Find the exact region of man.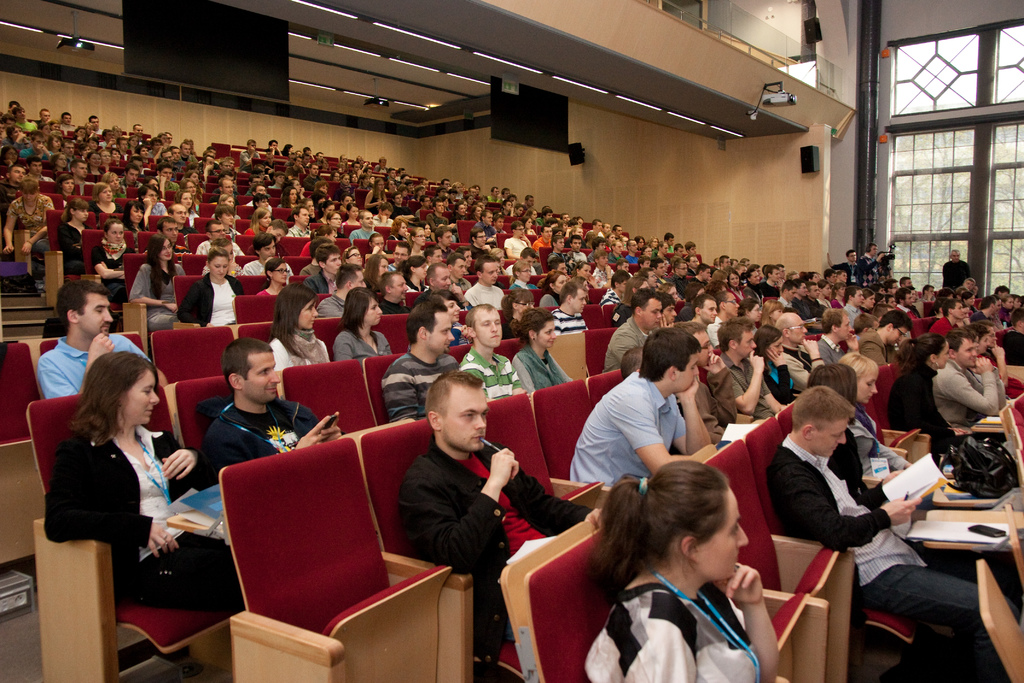
Exact region: BBox(36, 278, 165, 404).
